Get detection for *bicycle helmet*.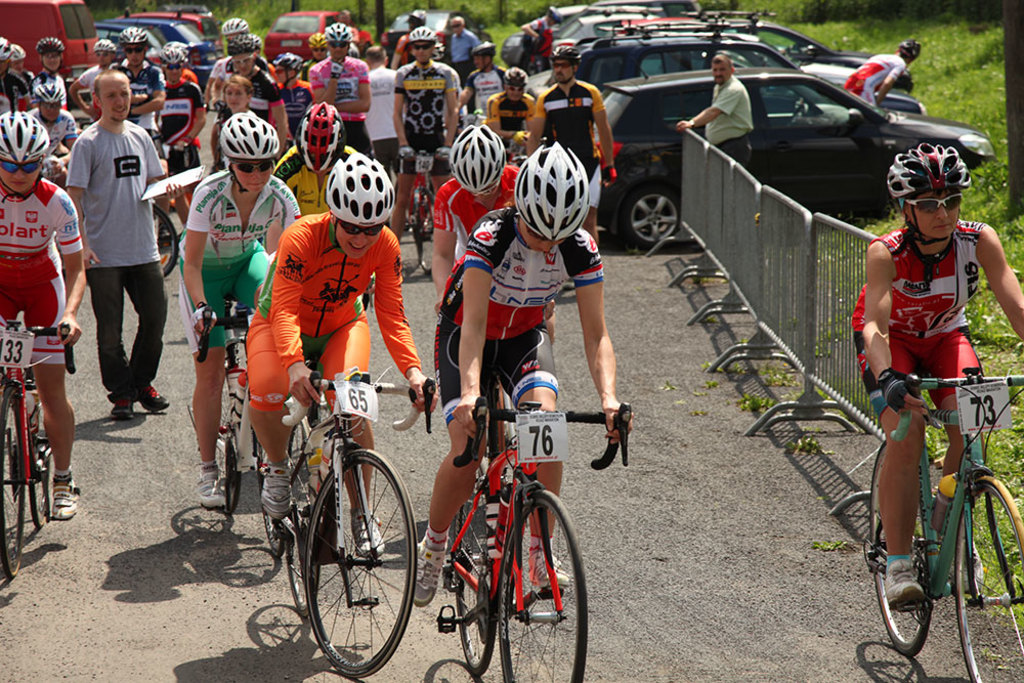
Detection: locate(220, 105, 281, 165).
